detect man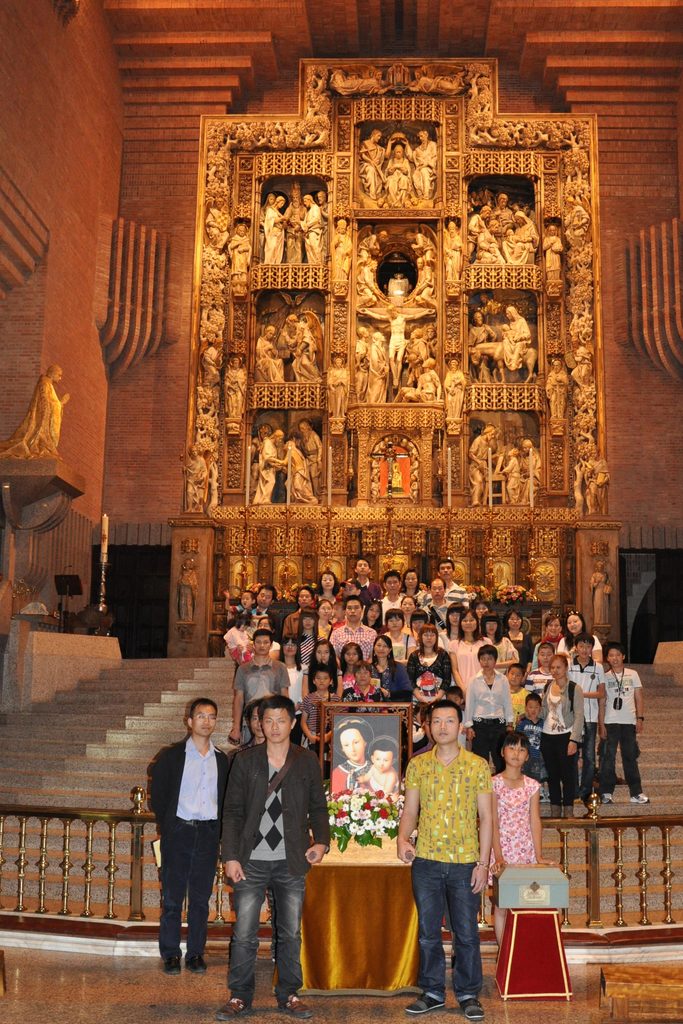
select_region(486, 189, 511, 245)
